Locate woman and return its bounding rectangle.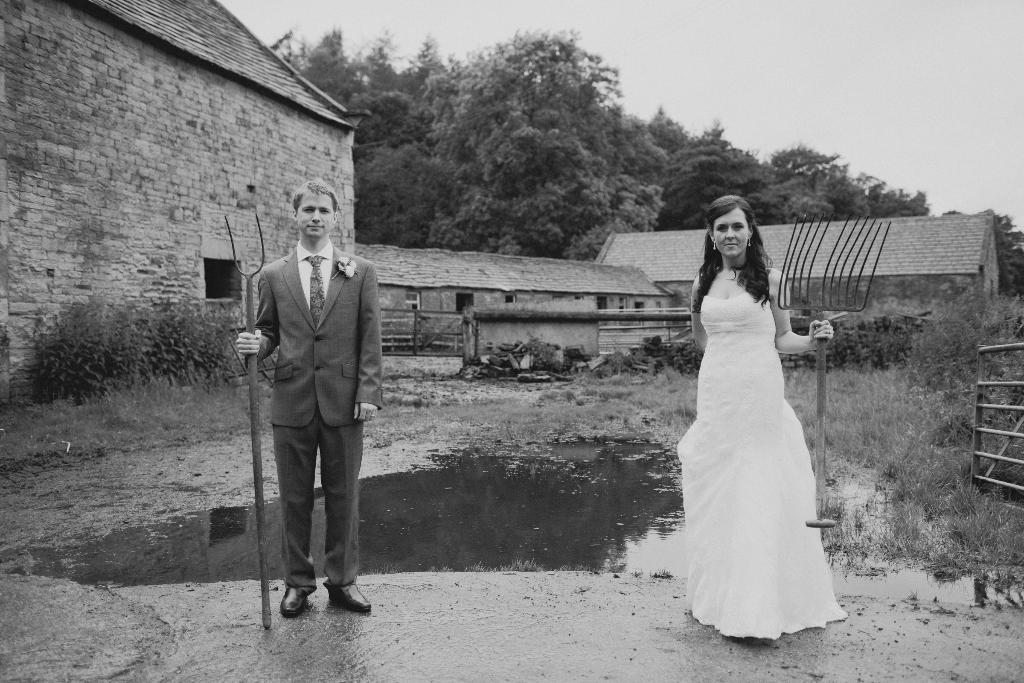
<bbox>674, 190, 849, 639</bbox>.
